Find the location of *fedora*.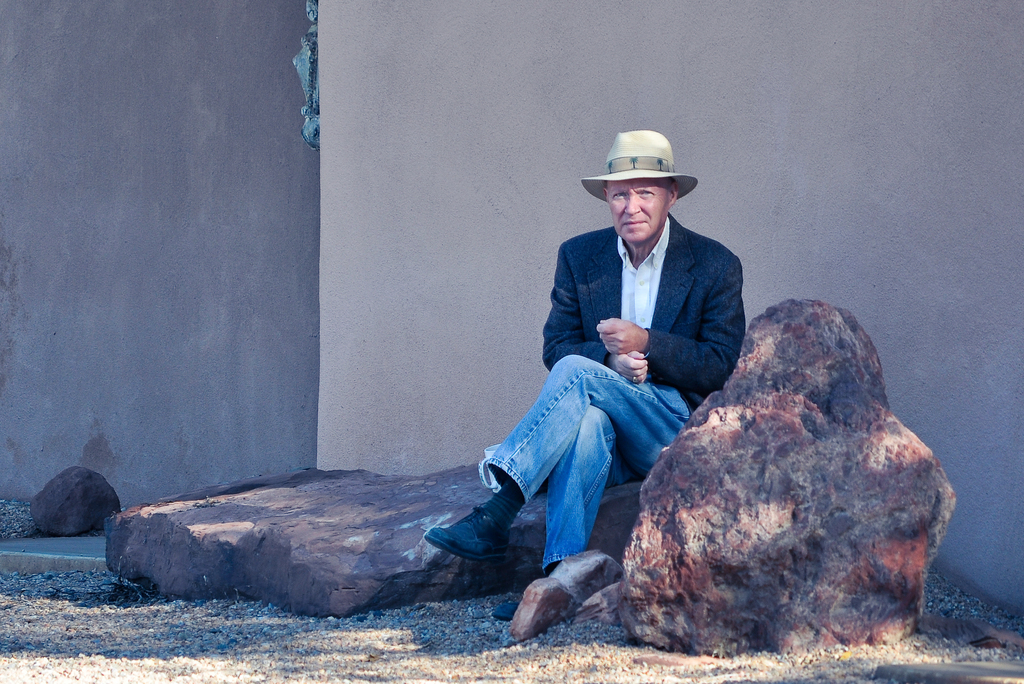
Location: left=581, top=131, right=696, bottom=199.
